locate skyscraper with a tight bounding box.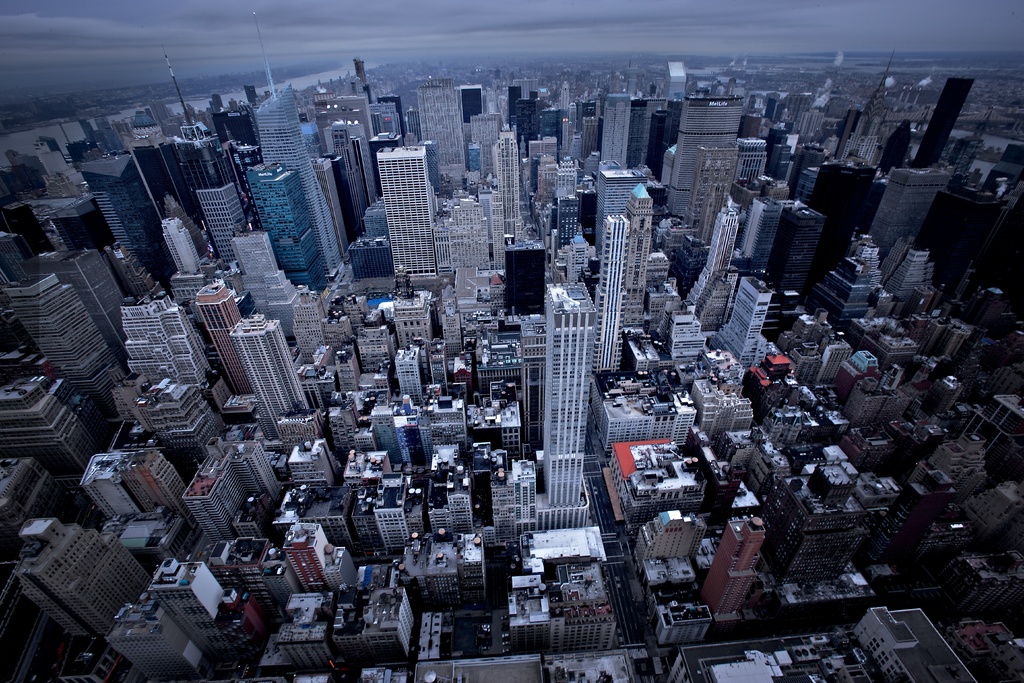
locate(721, 274, 784, 377).
